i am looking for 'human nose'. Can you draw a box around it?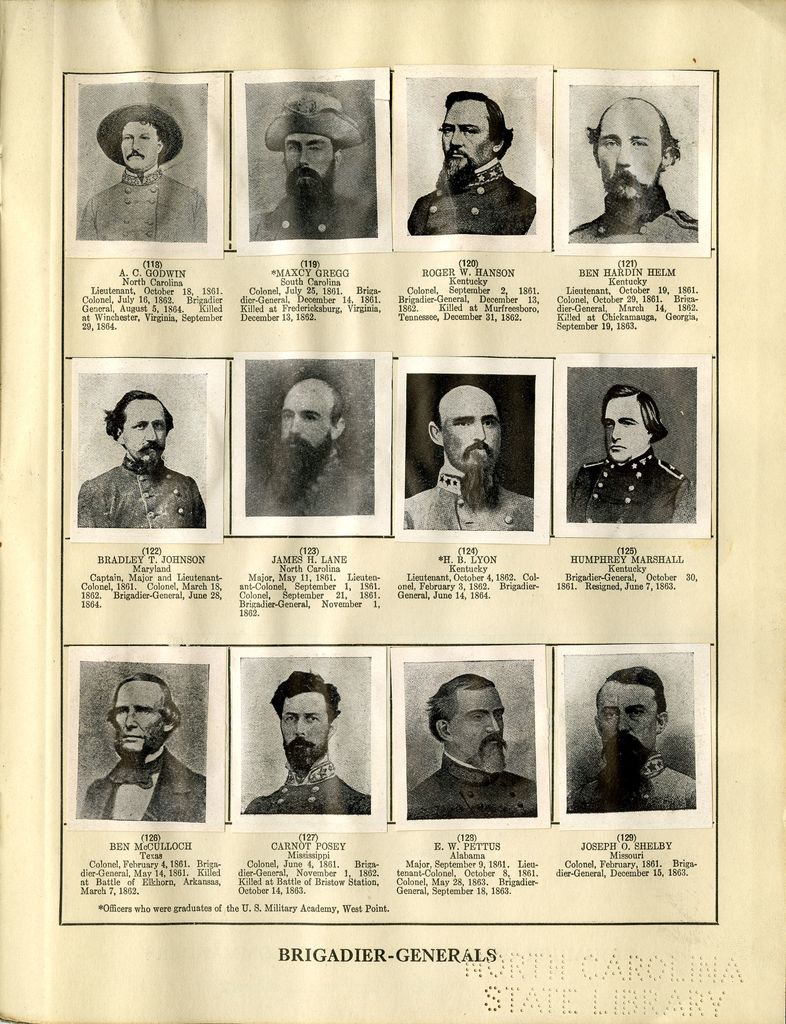
Sure, the bounding box is 146:428:155:442.
